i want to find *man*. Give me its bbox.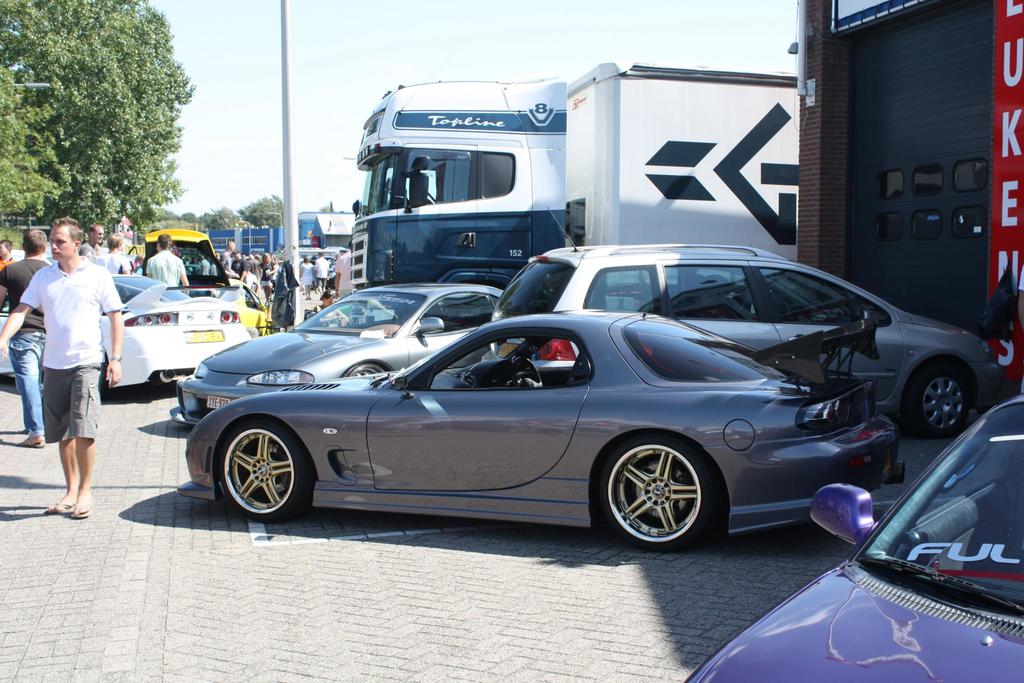
[x1=79, y1=223, x2=108, y2=254].
